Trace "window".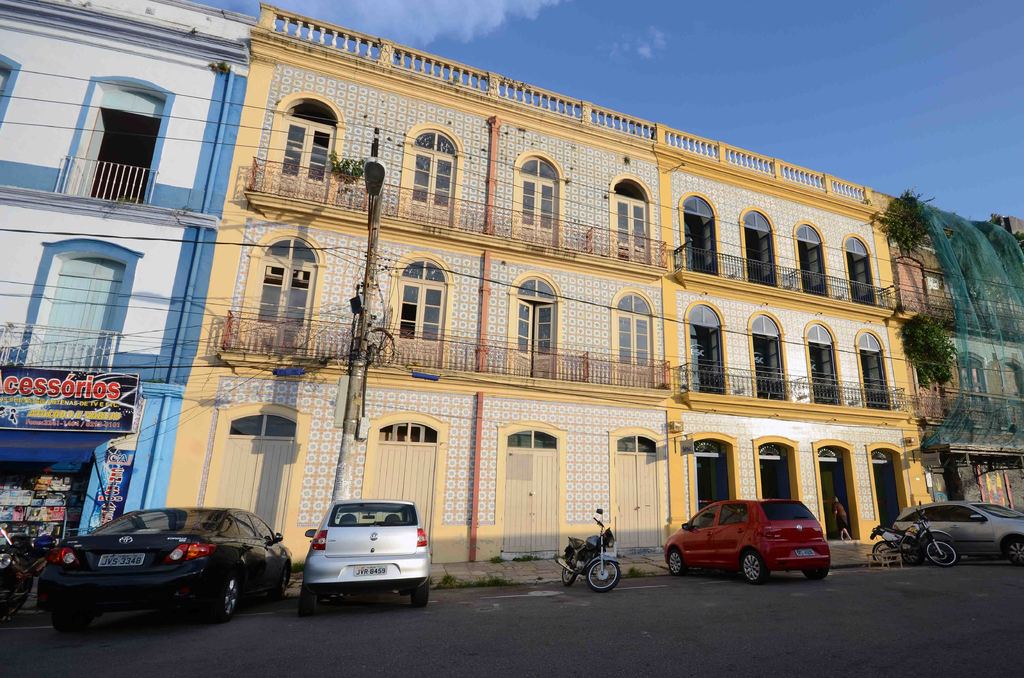
Traced to BBox(846, 236, 884, 312).
